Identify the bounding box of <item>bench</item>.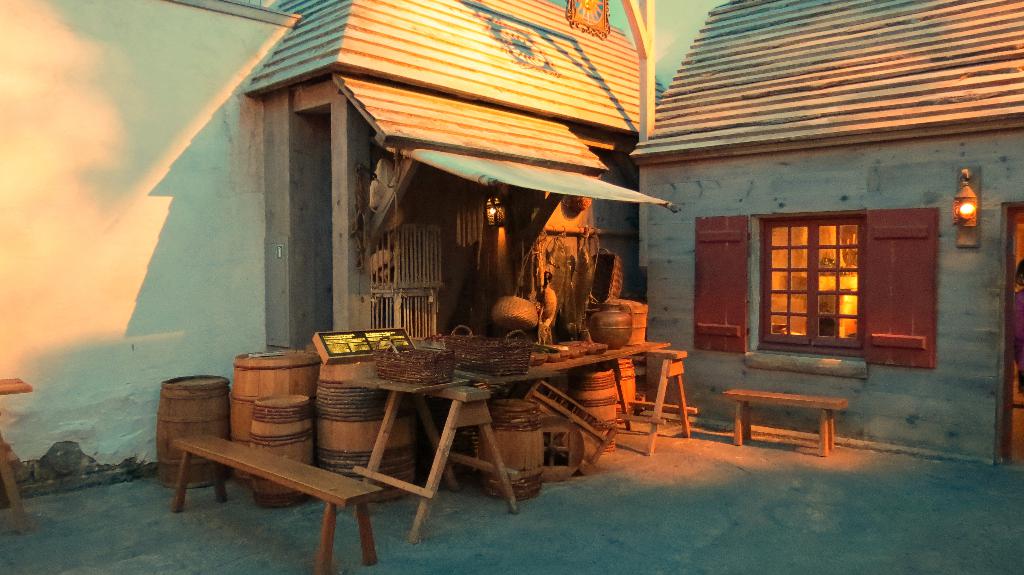
[0,378,35,534].
